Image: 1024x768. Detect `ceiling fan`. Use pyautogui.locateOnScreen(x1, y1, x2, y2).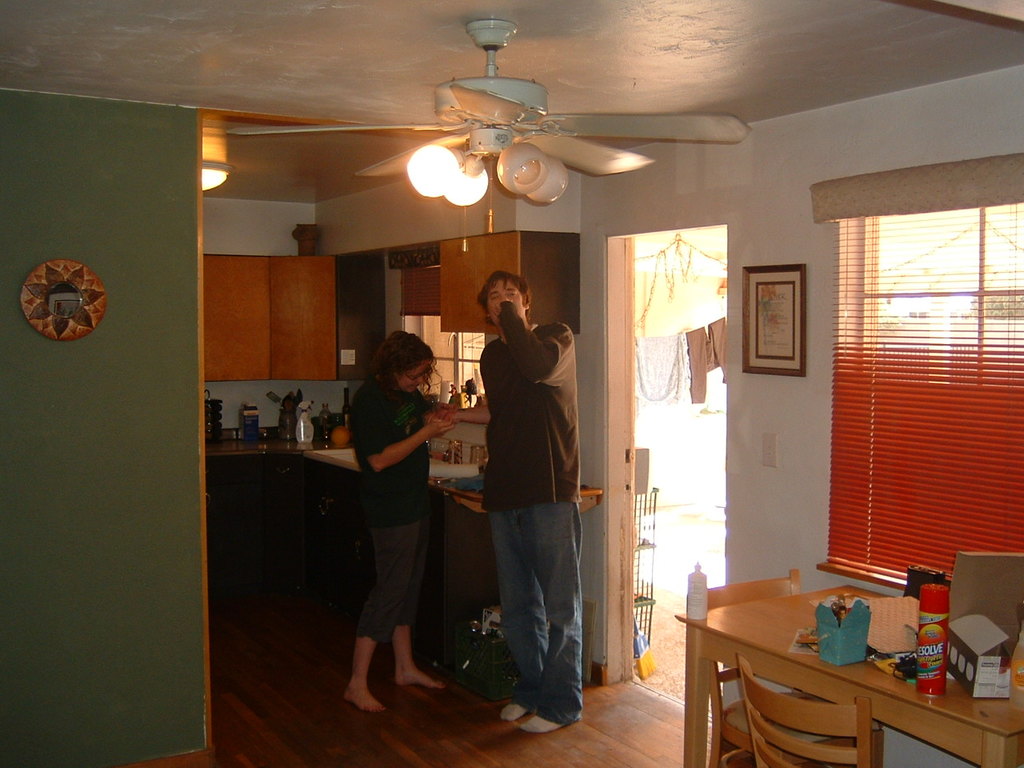
pyautogui.locateOnScreen(224, 16, 752, 256).
